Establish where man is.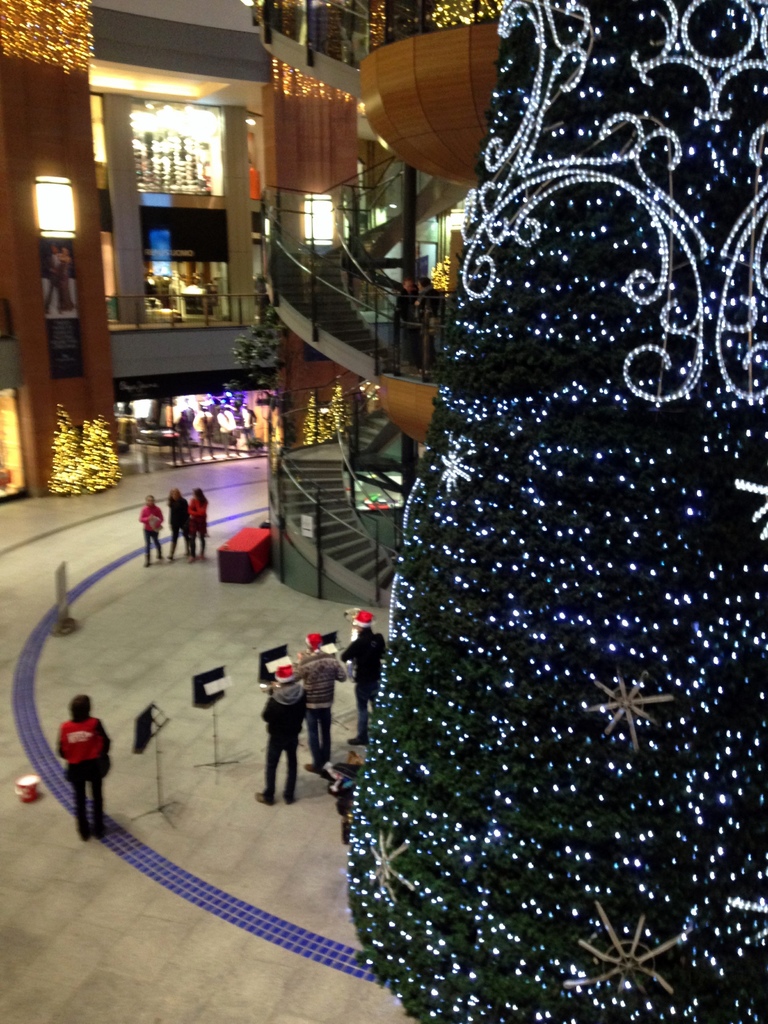
Established at 294/634/345/776.
